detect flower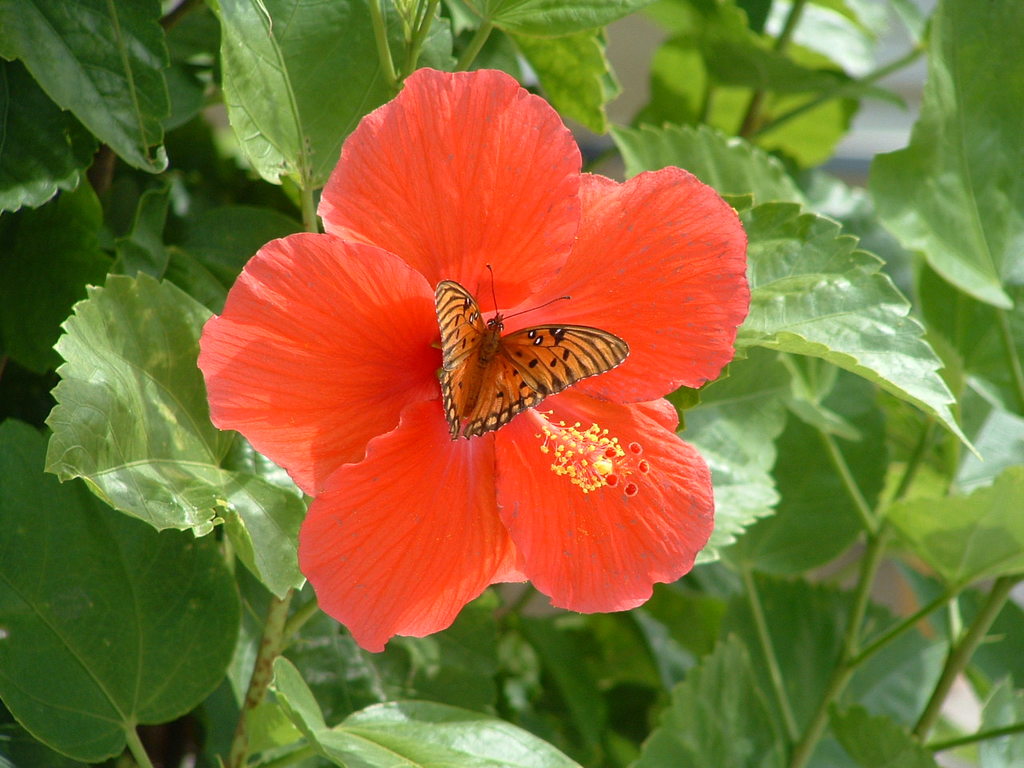
BBox(196, 73, 744, 644)
